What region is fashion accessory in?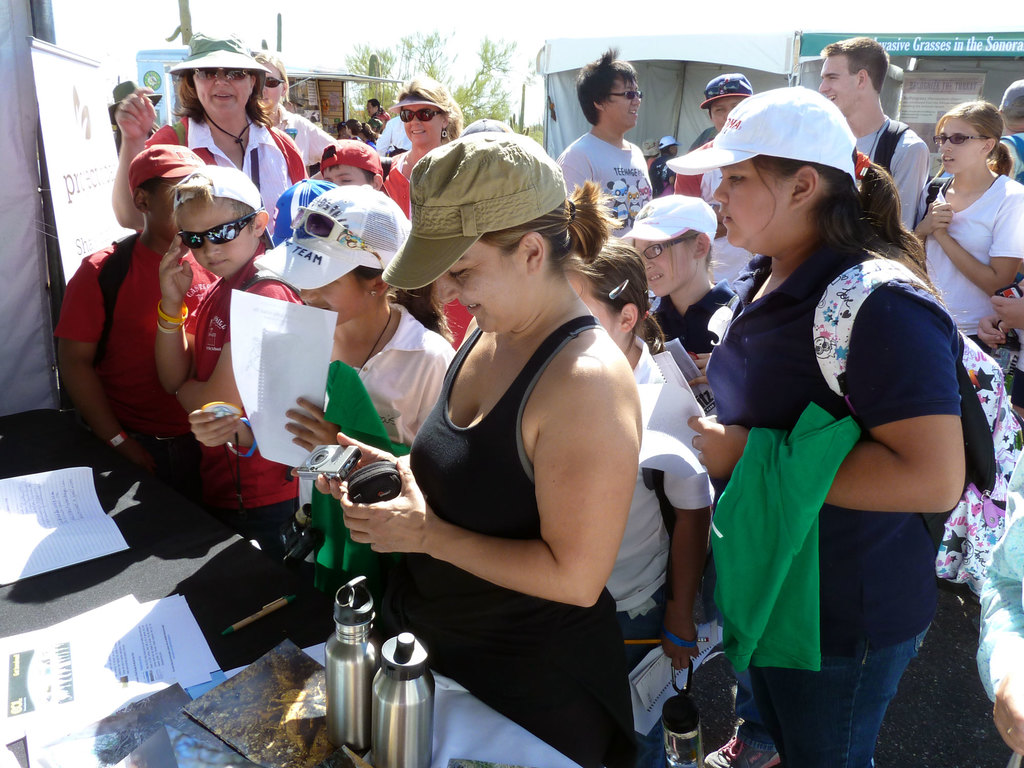
Rect(227, 418, 256, 456).
